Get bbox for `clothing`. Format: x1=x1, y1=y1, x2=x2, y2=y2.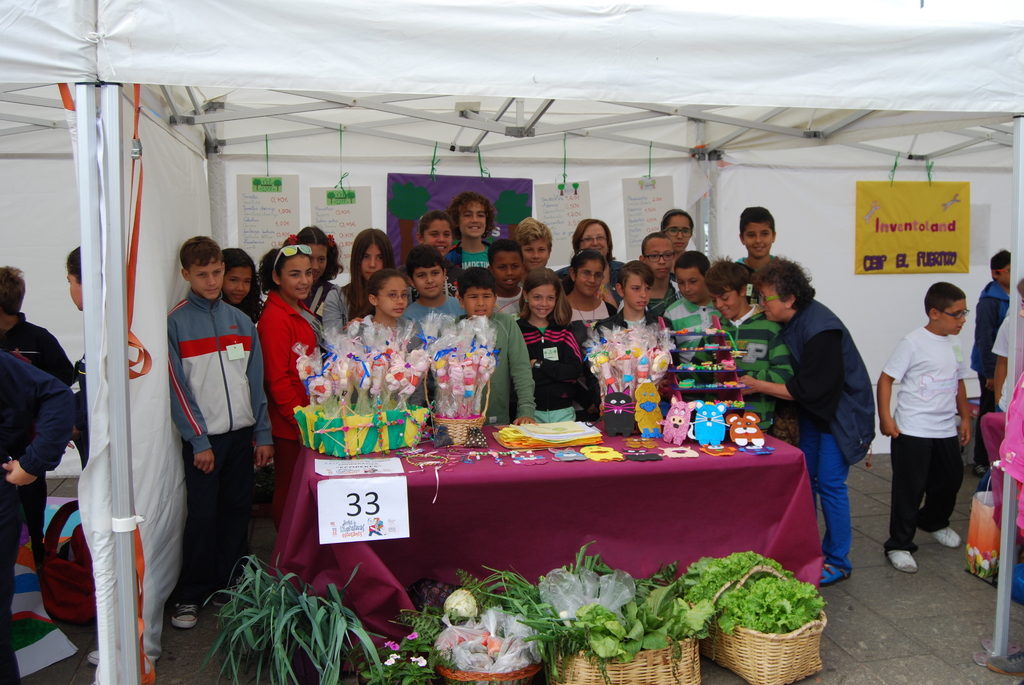
x1=0, y1=345, x2=78, y2=659.
